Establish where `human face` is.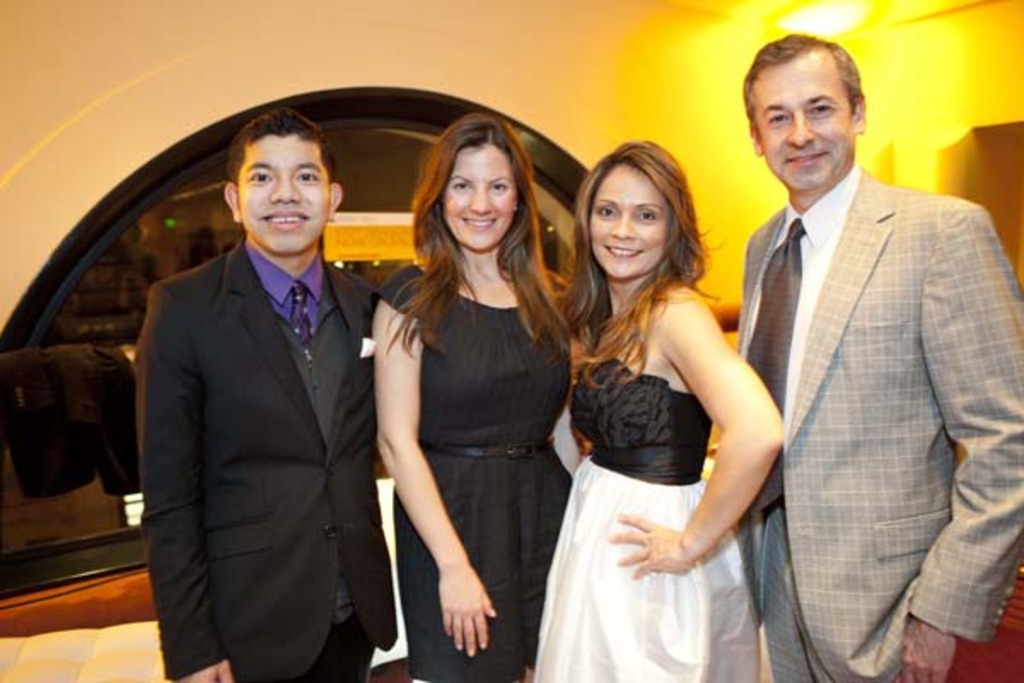
Established at 591 171 674 270.
